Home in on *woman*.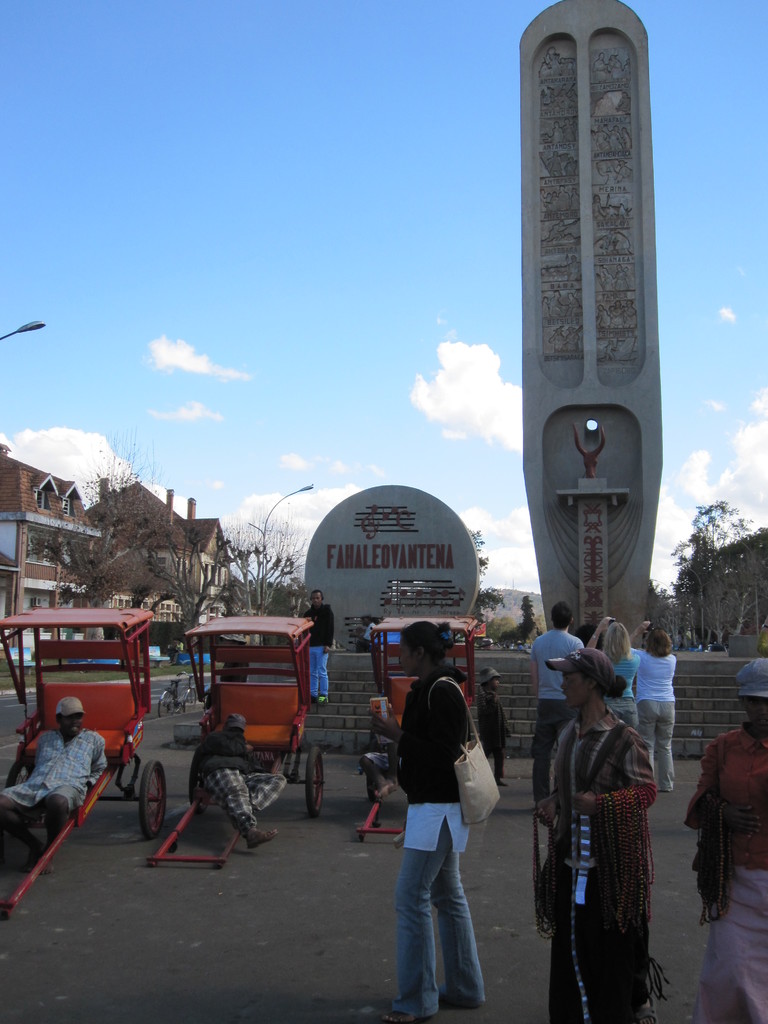
Homed in at box=[534, 641, 656, 1023].
